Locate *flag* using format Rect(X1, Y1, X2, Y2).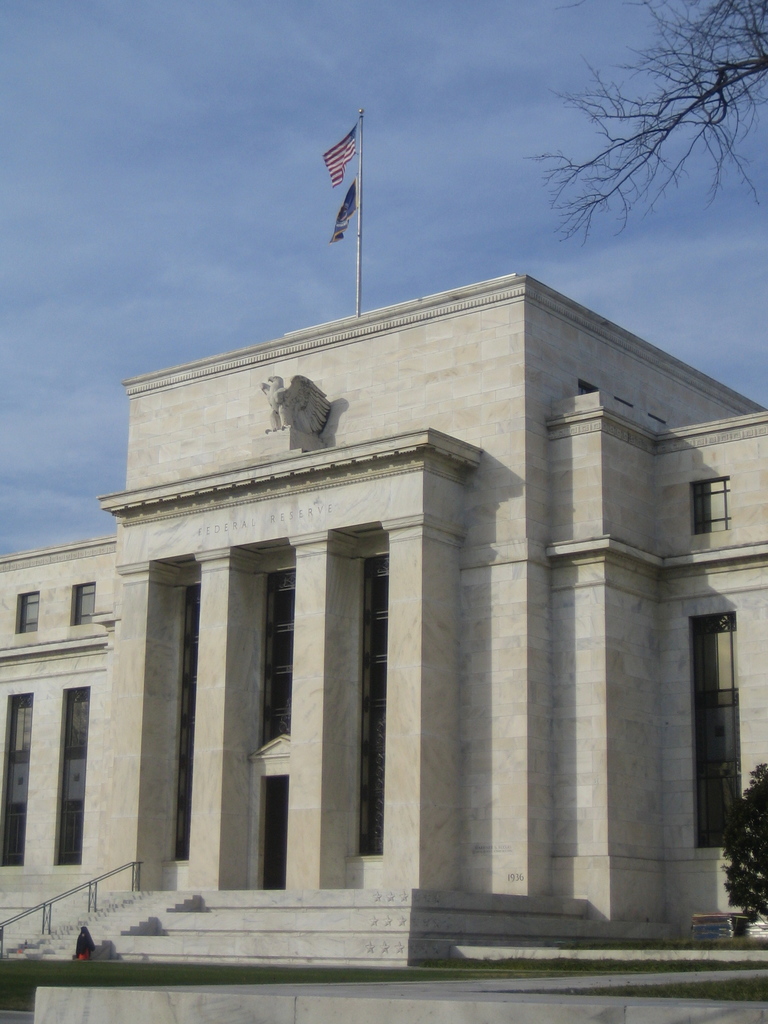
Rect(317, 185, 359, 255).
